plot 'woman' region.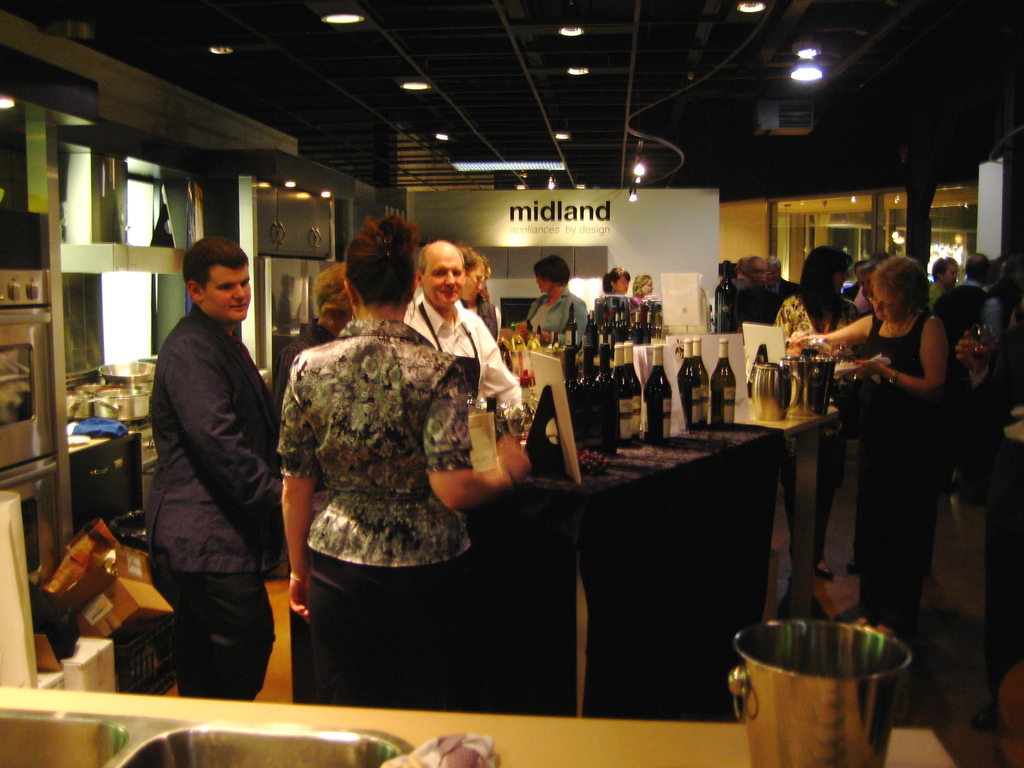
Plotted at 282 205 524 694.
